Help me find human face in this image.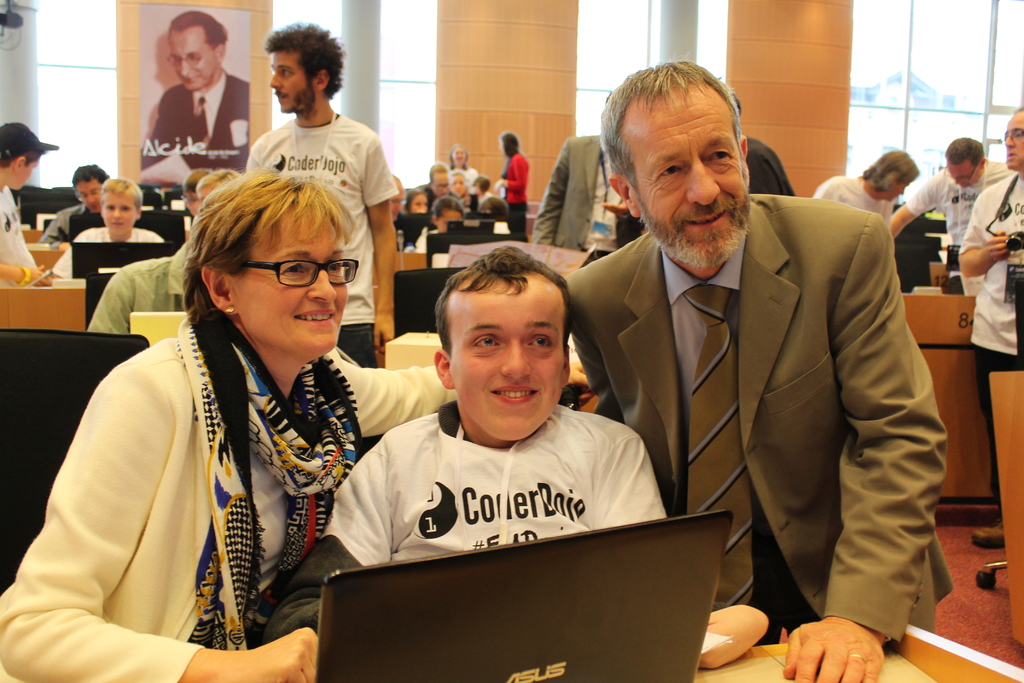
Found it: (1003,117,1023,168).
